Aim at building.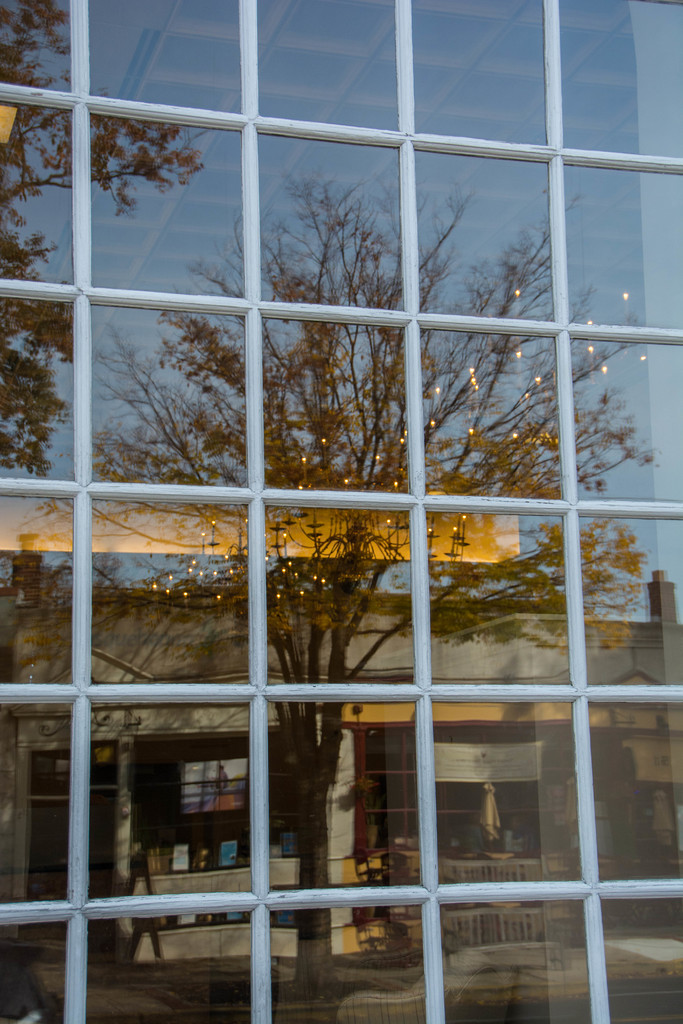
Aimed at <region>0, 0, 682, 1023</region>.
